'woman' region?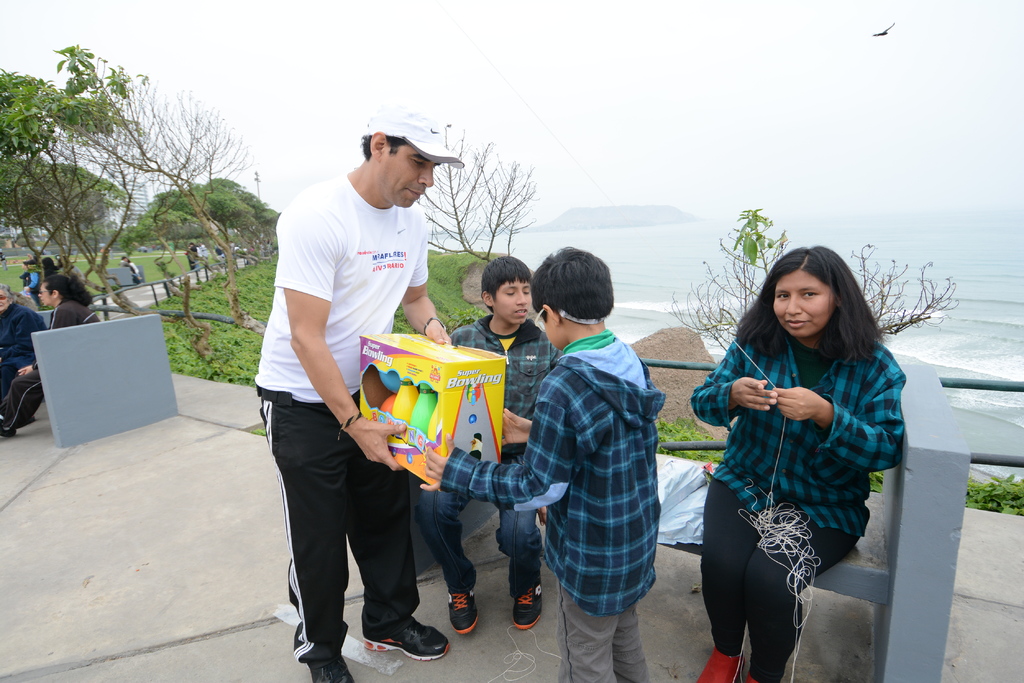
region(45, 254, 55, 275)
